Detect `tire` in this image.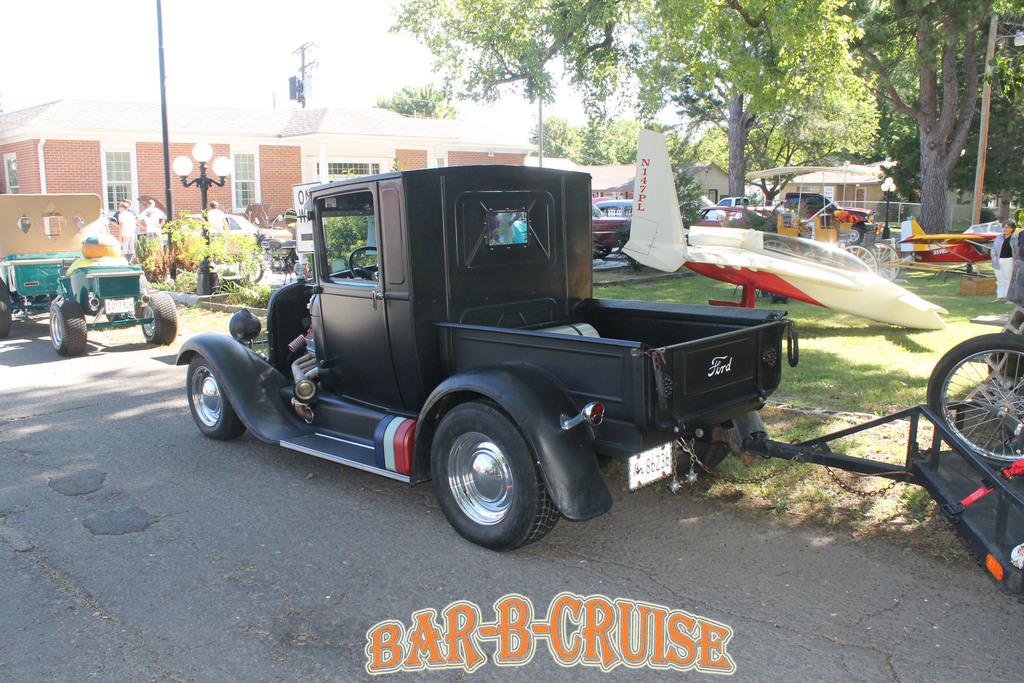
Detection: 142 258 164 284.
